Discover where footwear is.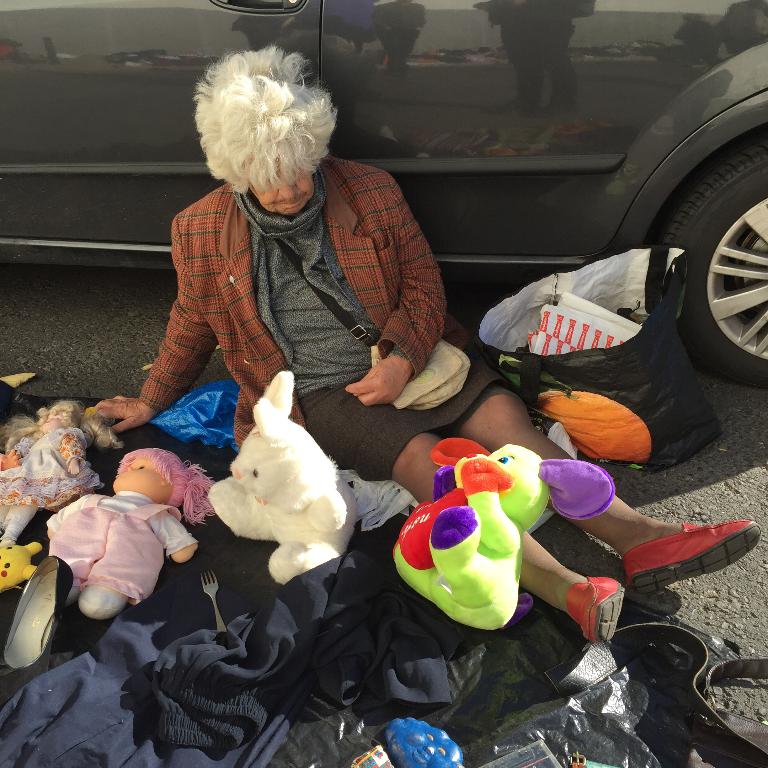
Discovered at [x1=607, y1=519, x2=761, y2=615].
